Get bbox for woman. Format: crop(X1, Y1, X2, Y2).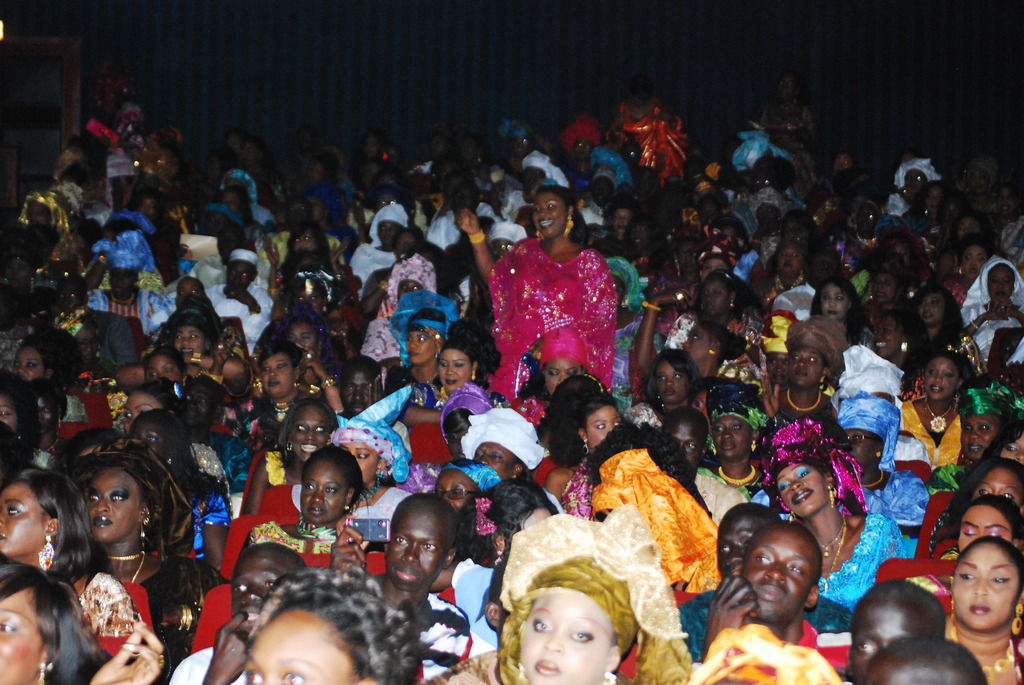
crop(485, 194, 630, 414).
